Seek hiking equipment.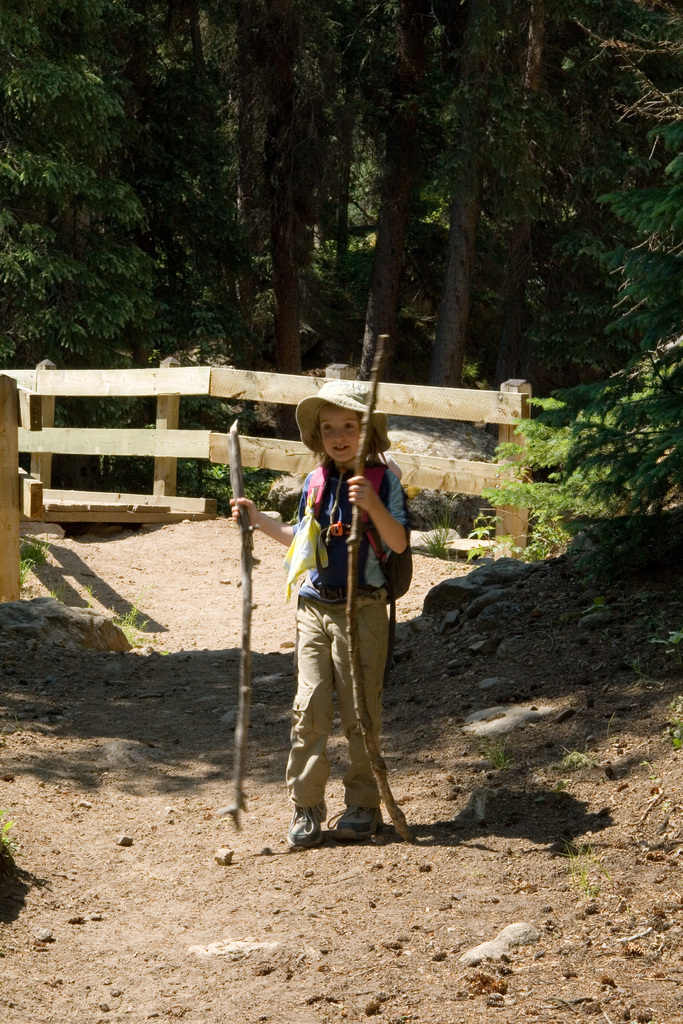
l=334, t=799, r=376, b=841.
